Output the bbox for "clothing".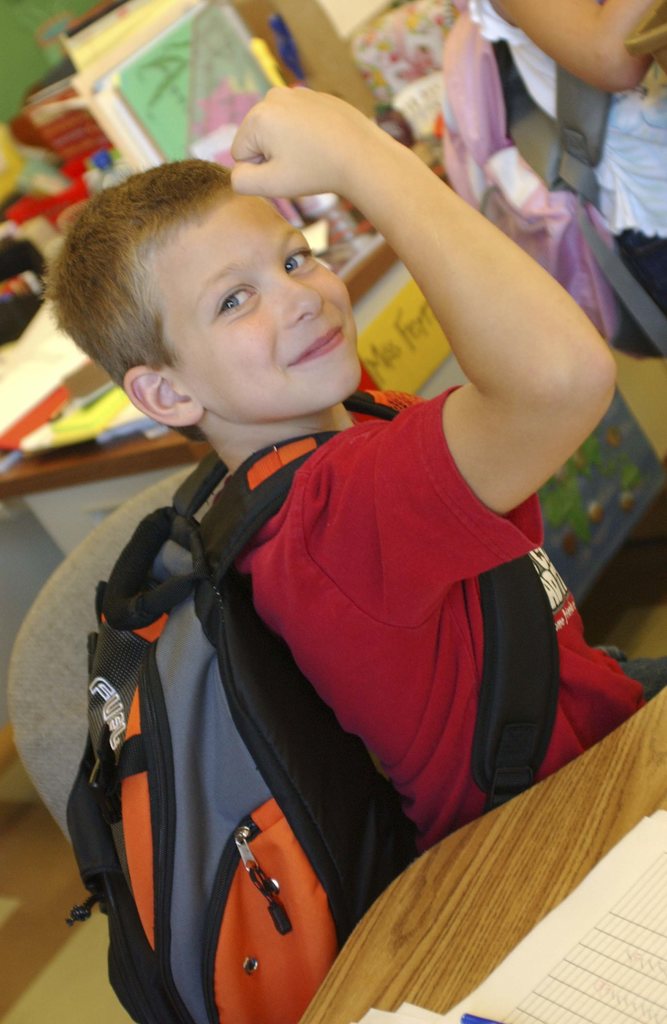
(x1=476, y1=0, x2=664, y2=342).
